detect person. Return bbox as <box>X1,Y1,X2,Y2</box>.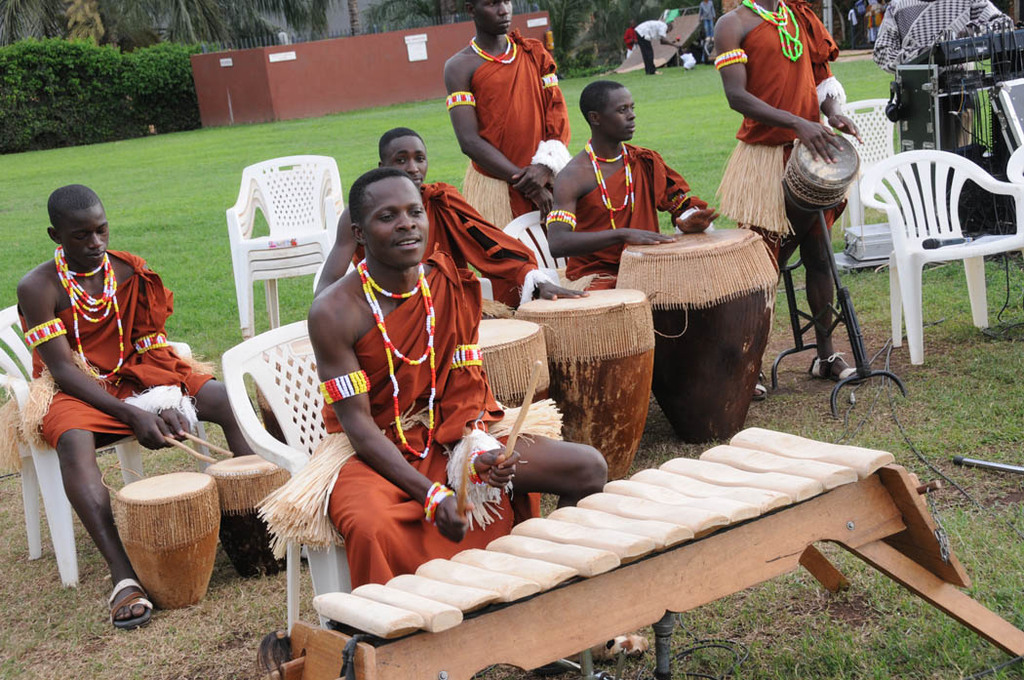
<box>305,130,591,310</box>.
